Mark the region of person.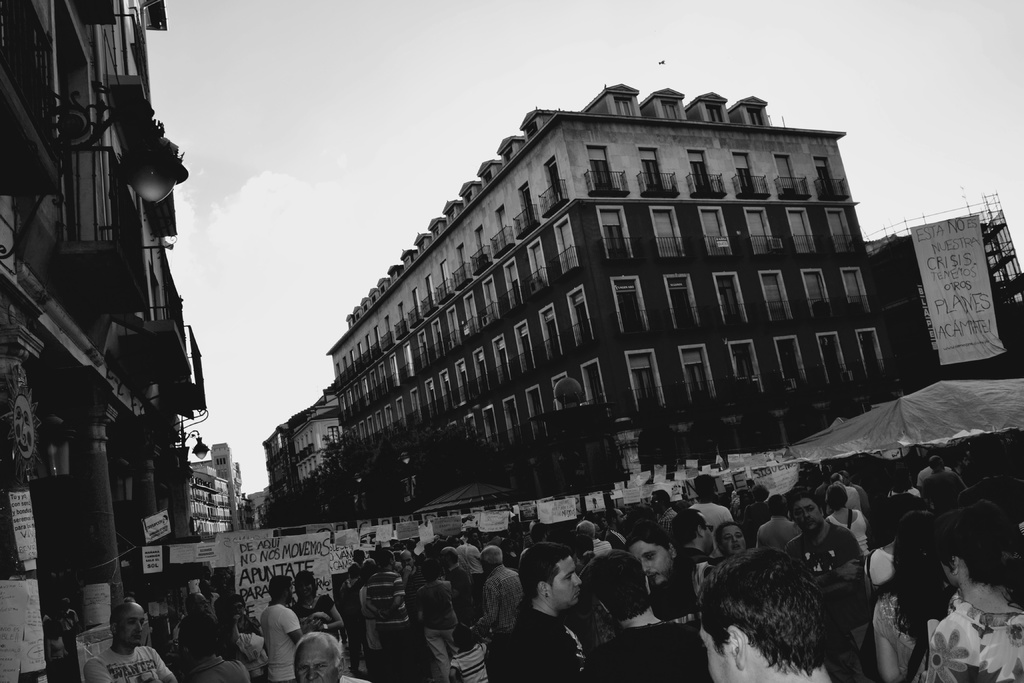
Region: <region>170, 618, 250, 682</region>.
